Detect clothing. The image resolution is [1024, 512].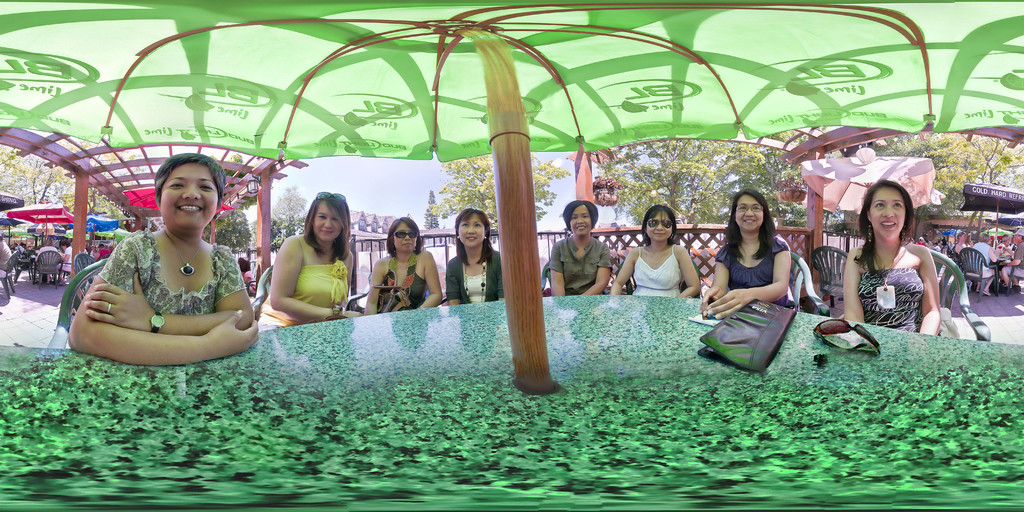
bbox=(628, 241, 682, 294).
